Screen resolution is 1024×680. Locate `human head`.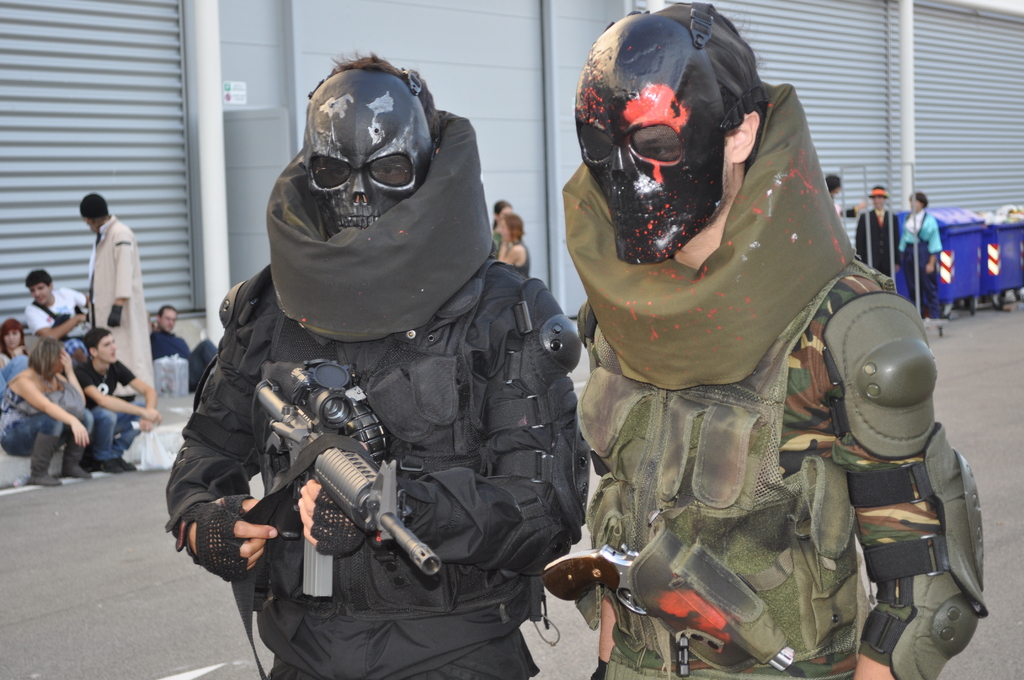
bbox(31, 335, 67, 381).
